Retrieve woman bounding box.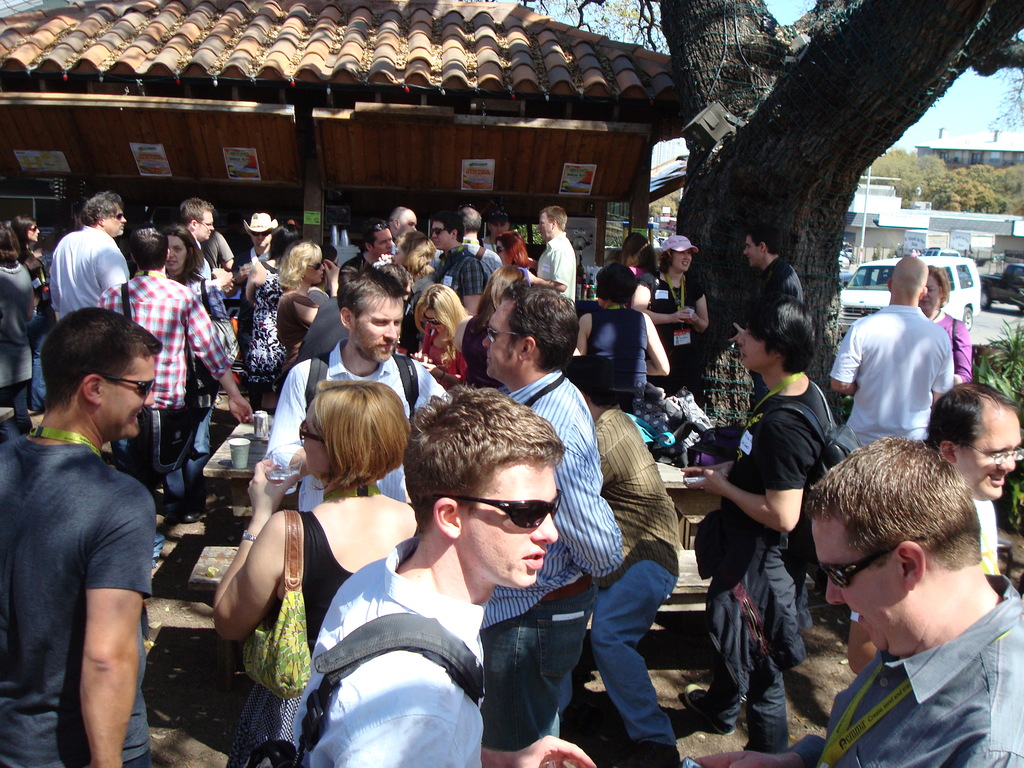
Bounding box: (x1=628, y1=232, x2=715, y2=388).
